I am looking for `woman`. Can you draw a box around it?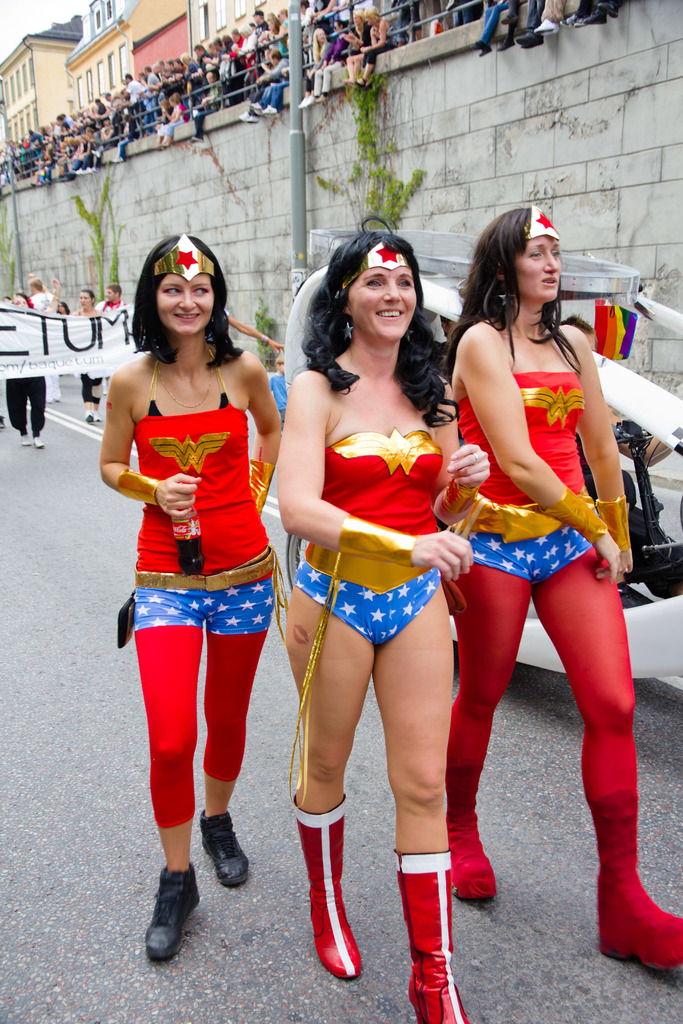
Sure, the bounding box is (left=452, top=193, right=682, bottom=979).
